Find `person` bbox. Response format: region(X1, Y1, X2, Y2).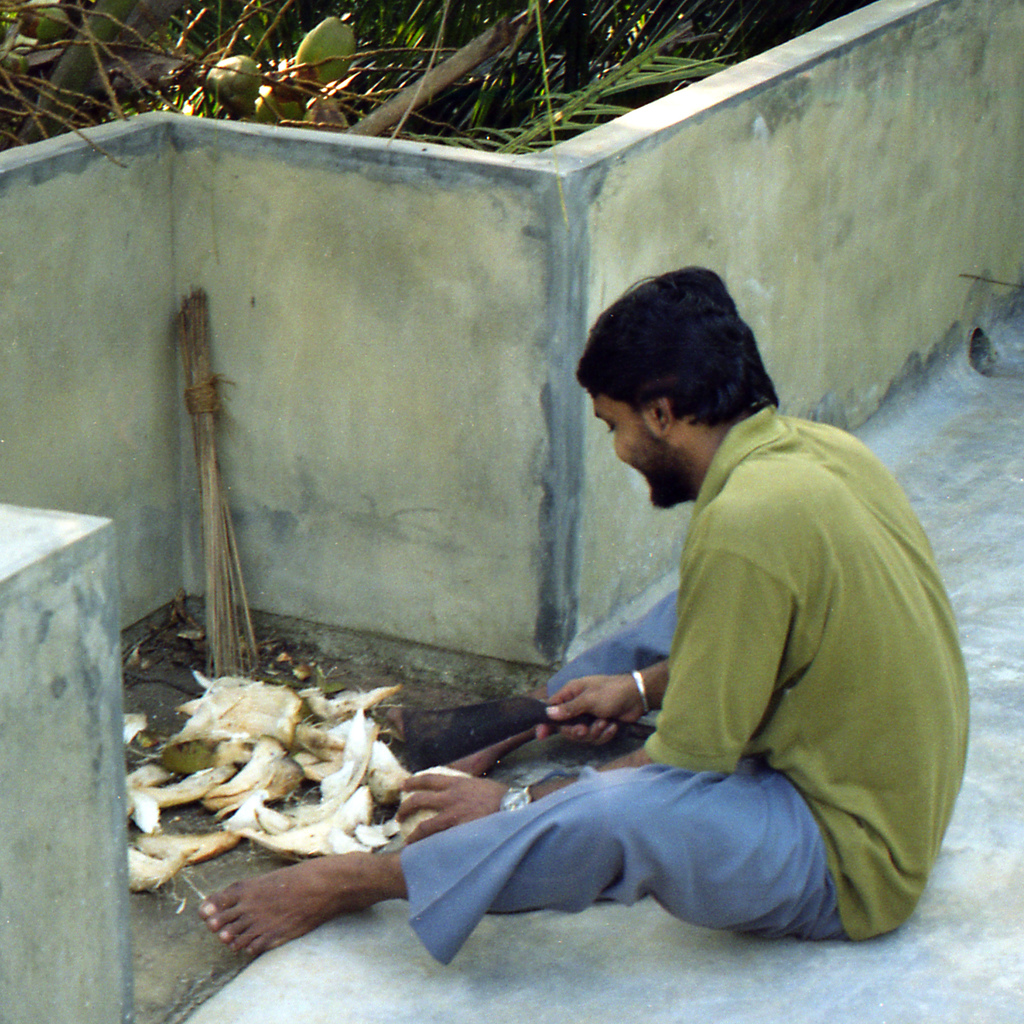
region(118, 142, 884, 986).
